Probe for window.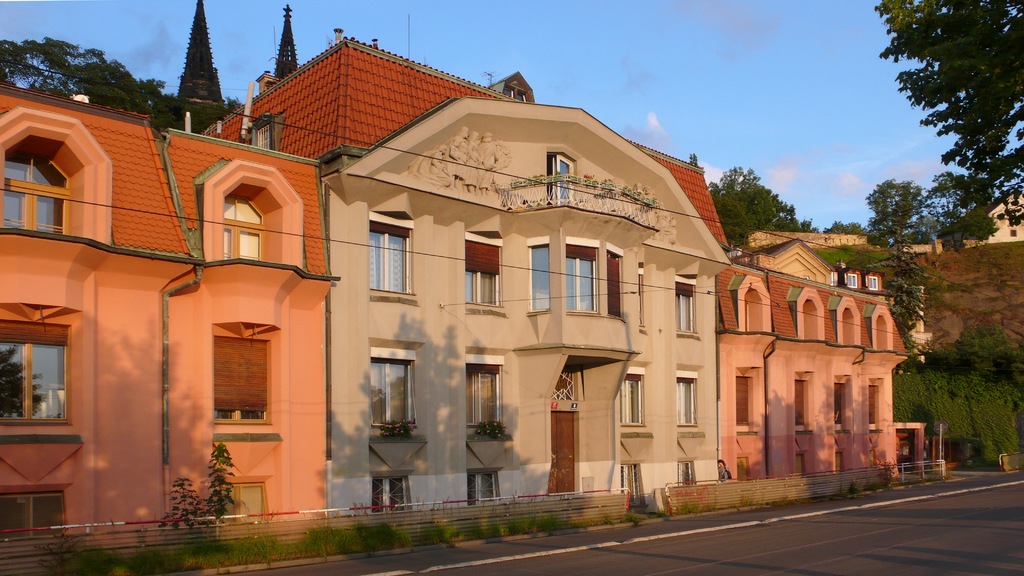
Probe result: x1=675 y1=275 x2=696 y2=340.
